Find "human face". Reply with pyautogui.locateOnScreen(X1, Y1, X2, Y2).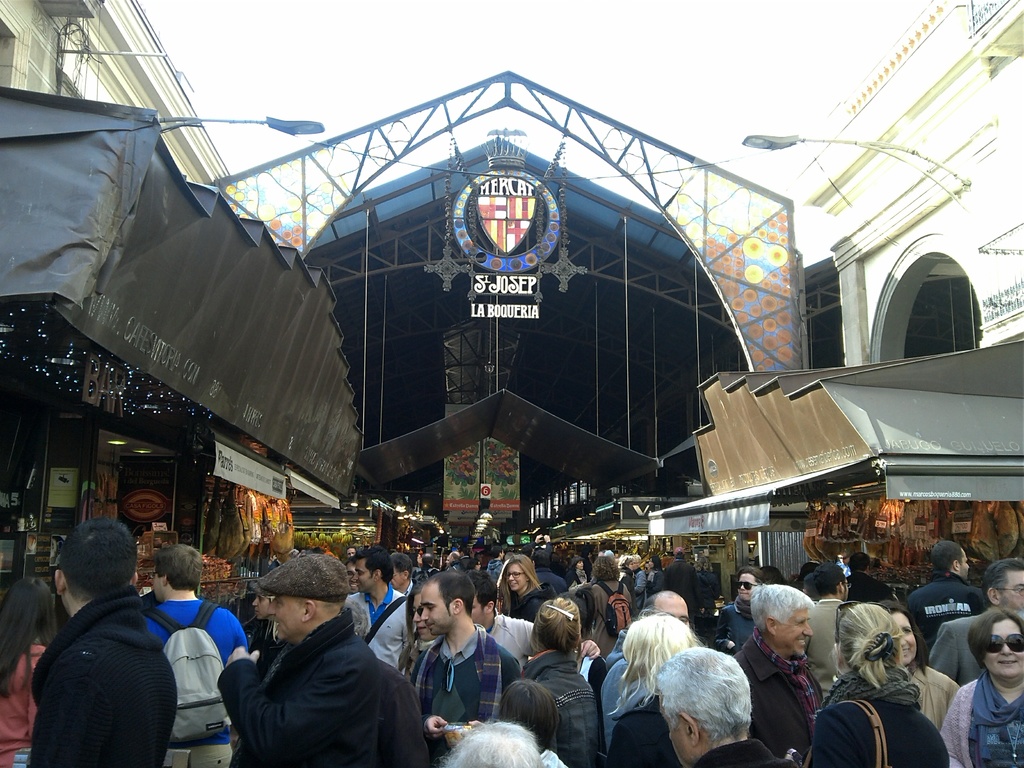
pyautogui.locateOnScreen(890, 614, 918, 661).
